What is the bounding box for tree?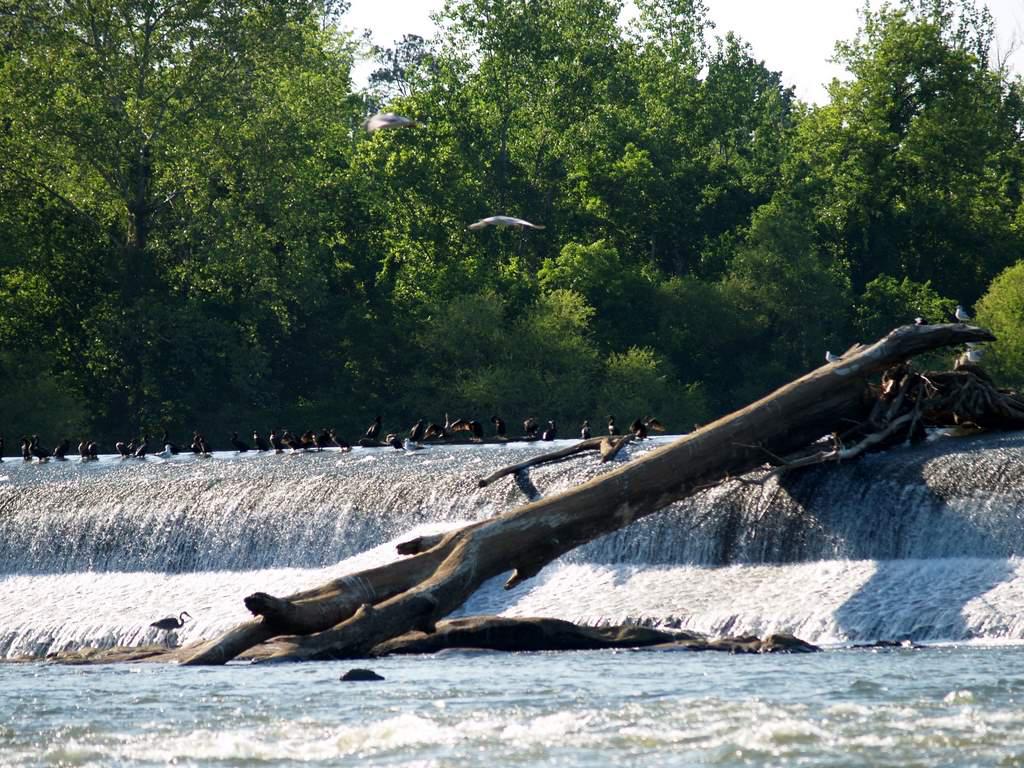
box(0, 0, 354, 442).
